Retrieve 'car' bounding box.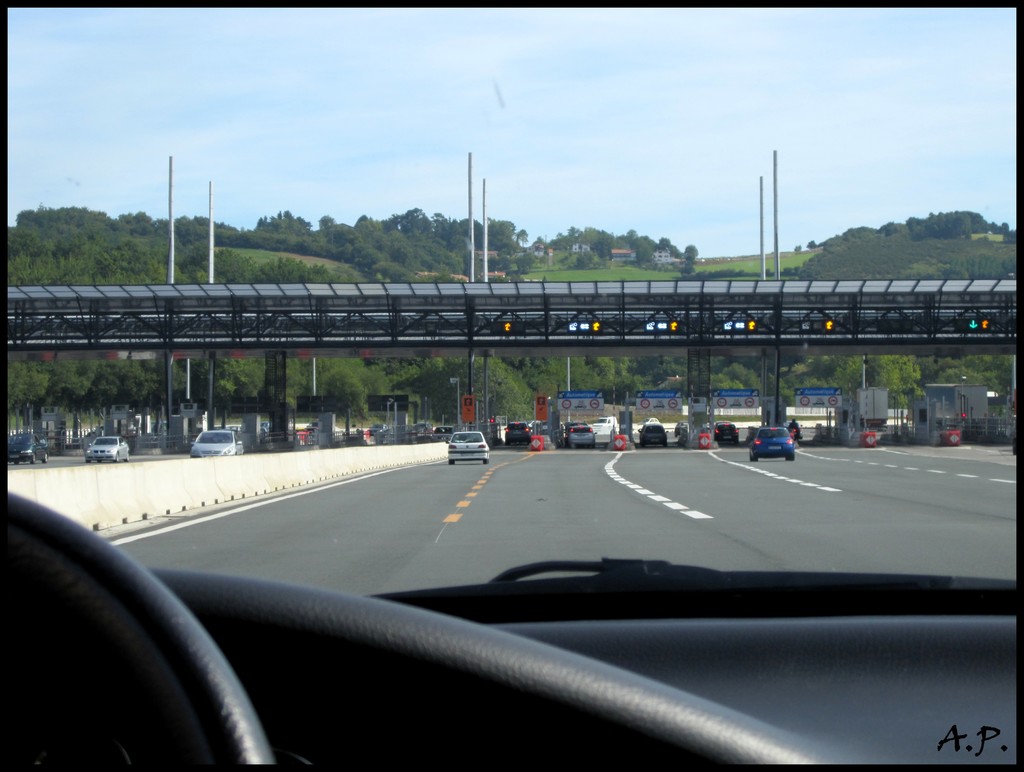
Bounding box: 306/420/318/436.
